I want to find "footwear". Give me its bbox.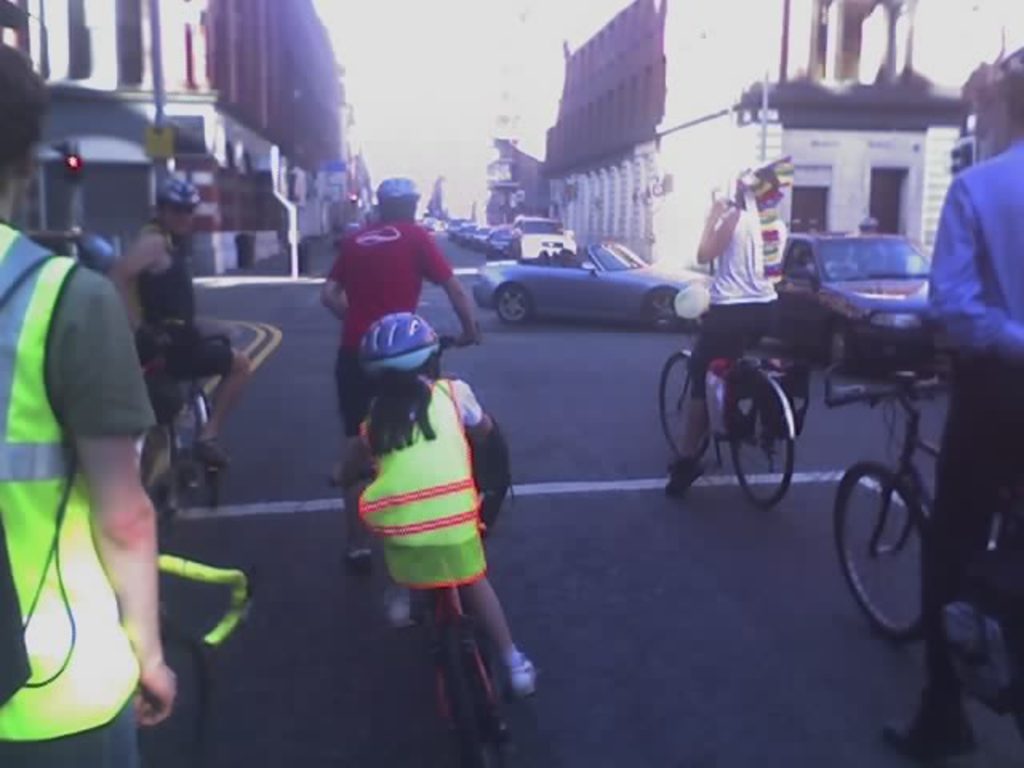
(382, 587, 421, 629).
